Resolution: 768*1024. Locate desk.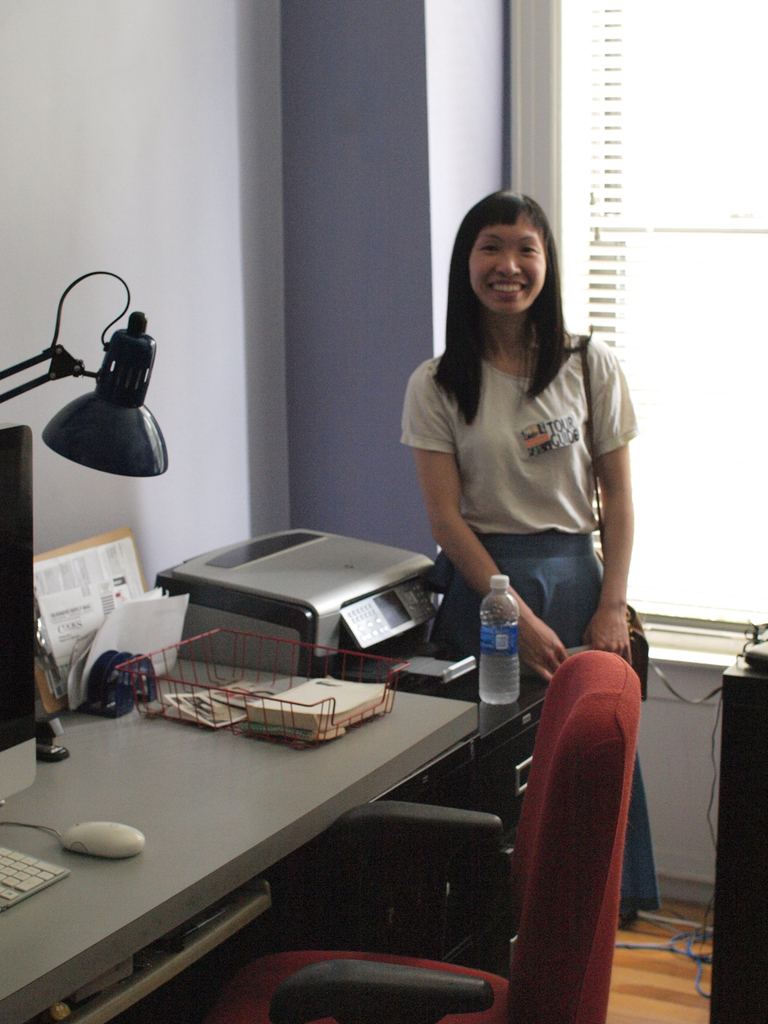
bbox=(0, 661, 477, 1023).
